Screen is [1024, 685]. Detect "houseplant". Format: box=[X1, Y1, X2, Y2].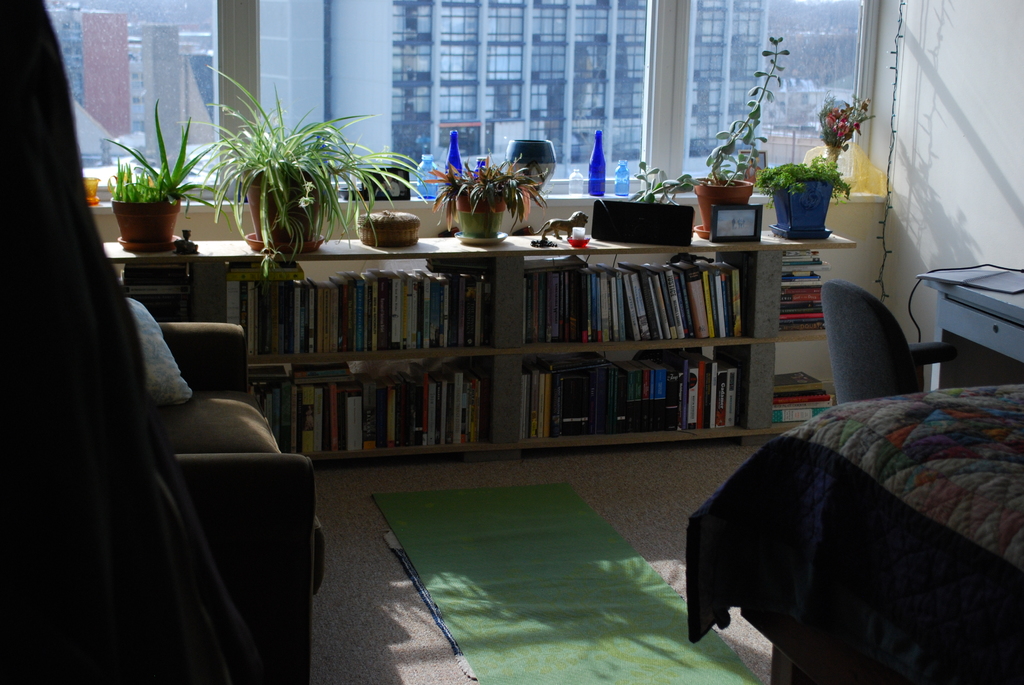
box=[819, 89, 884, 190].
